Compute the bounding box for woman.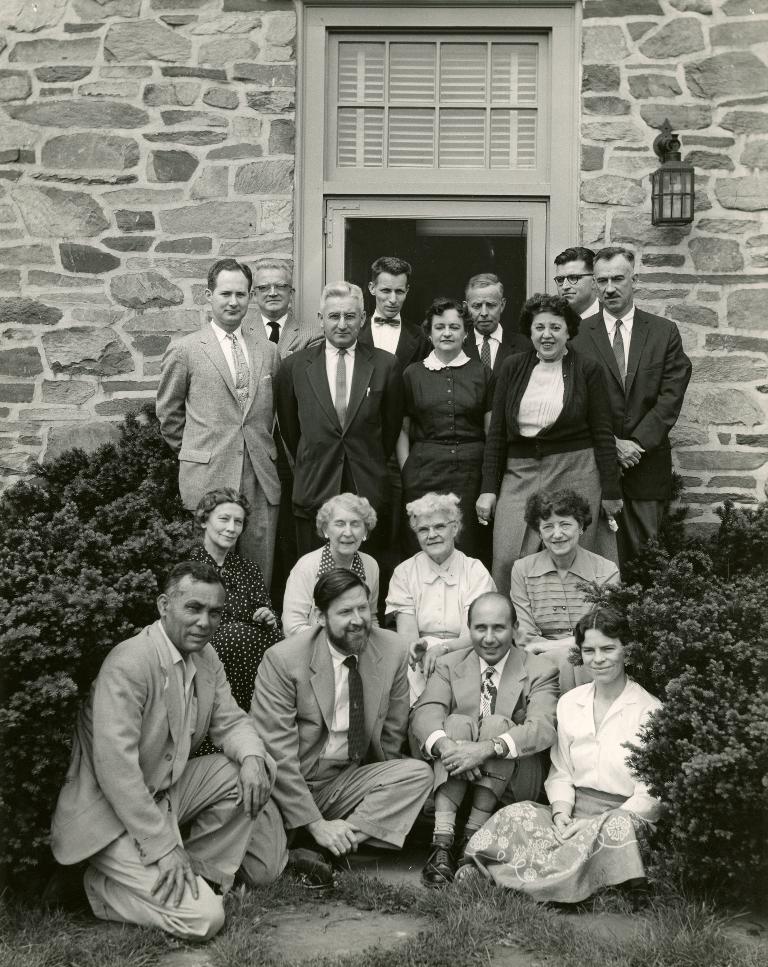
(left=174, top=483, right=283, bottom=755).
